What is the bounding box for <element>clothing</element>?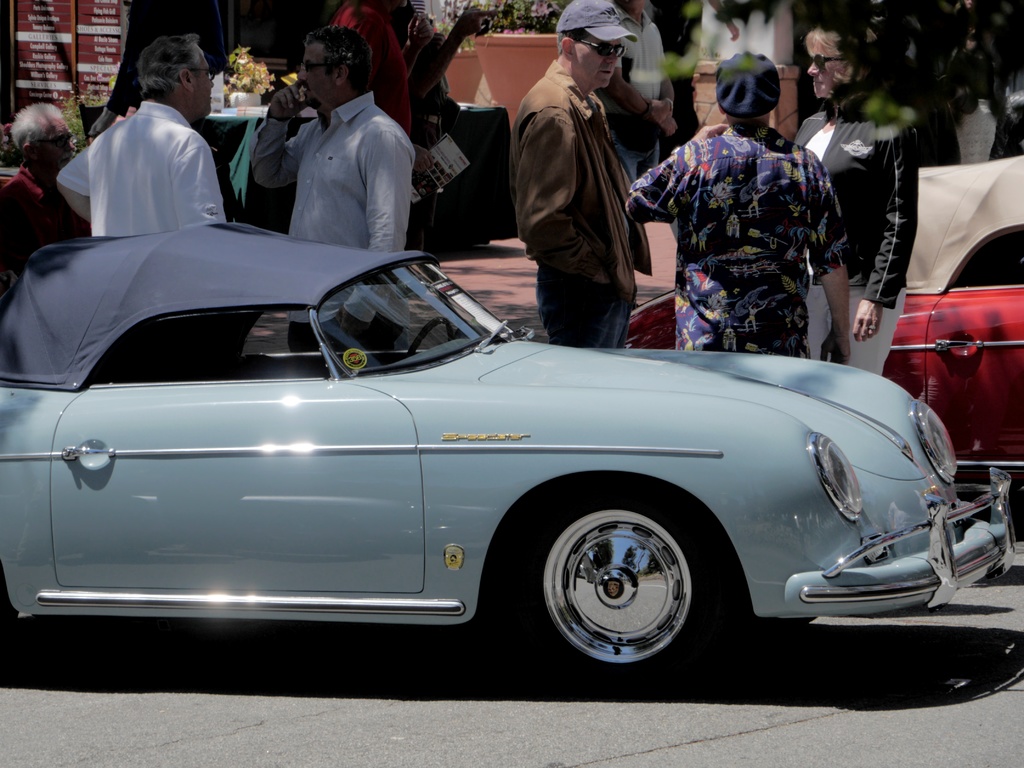
l=803, t=282, r=909, b=371.
